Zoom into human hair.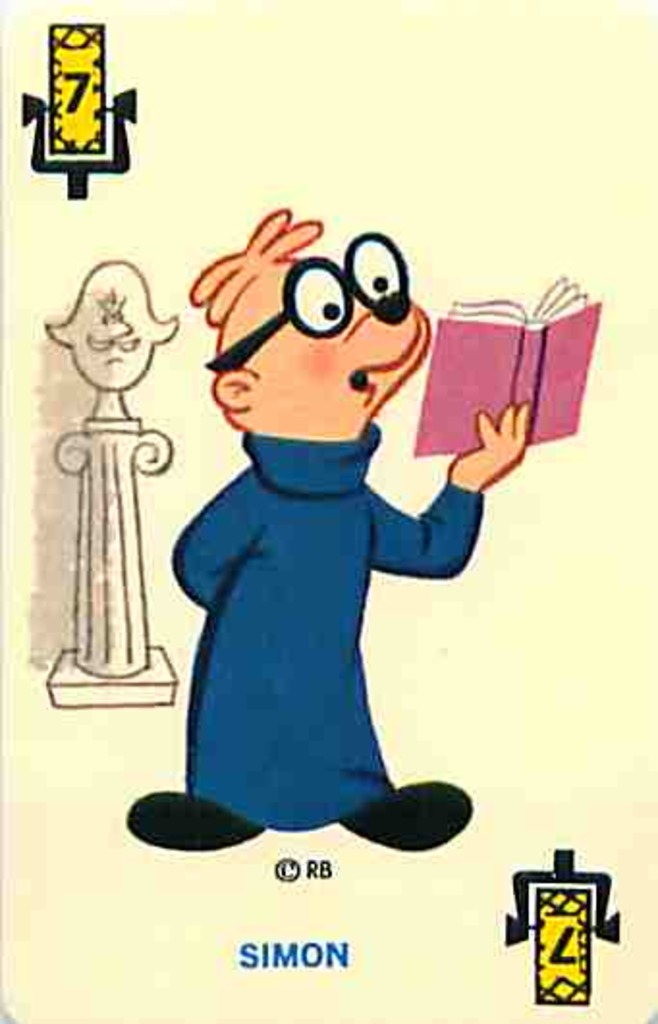
Zoom target: crop(187, 204, 322, 320).
